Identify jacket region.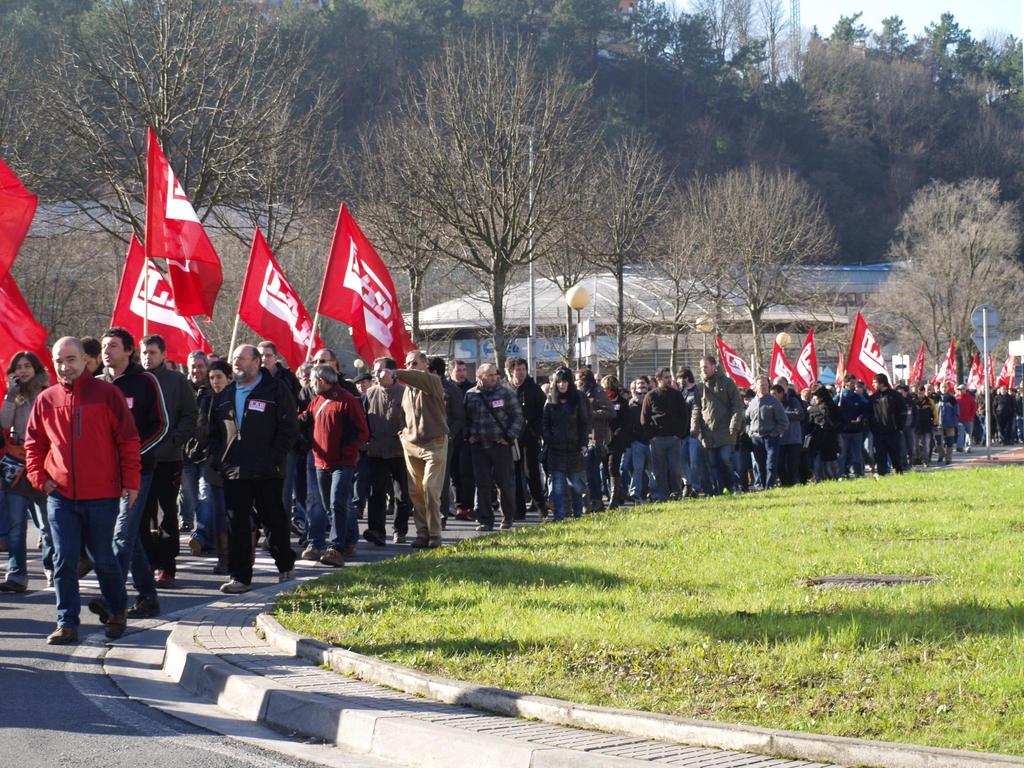
Region: <box>538,390,594,474</box>.
